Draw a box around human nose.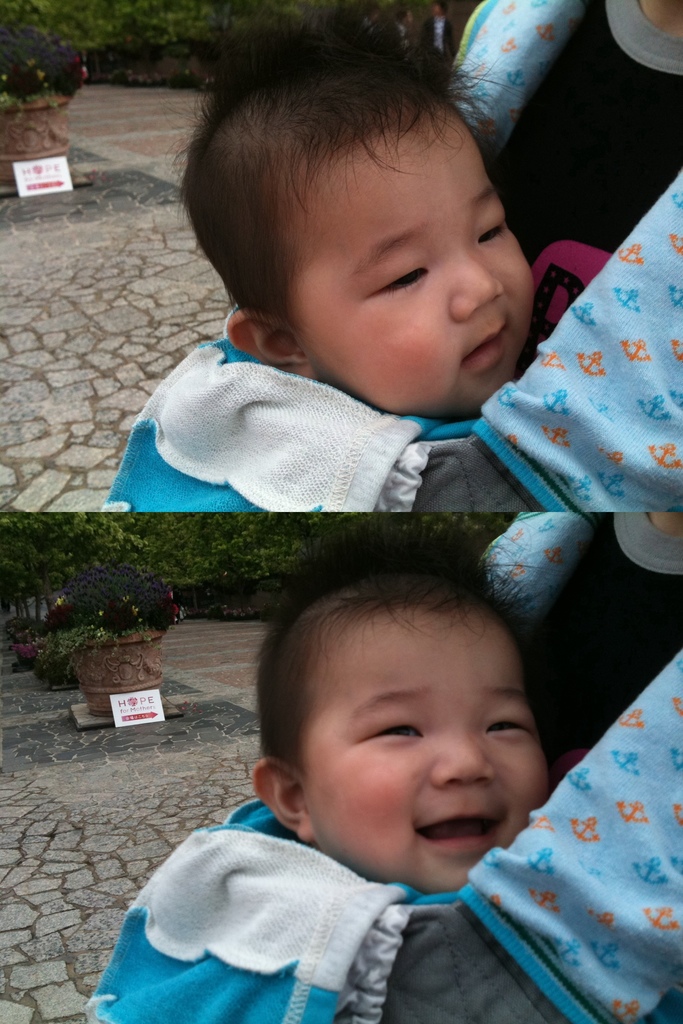
[left=431, top=724, right=498, bottom=790].
